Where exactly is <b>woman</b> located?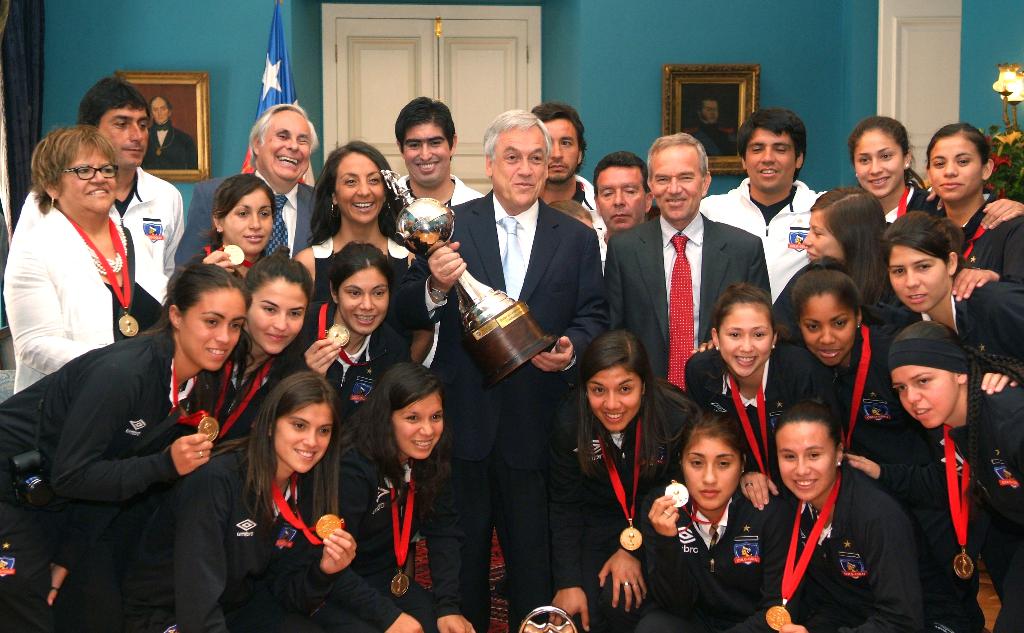
Its bounding box is 342,353,492,632.
